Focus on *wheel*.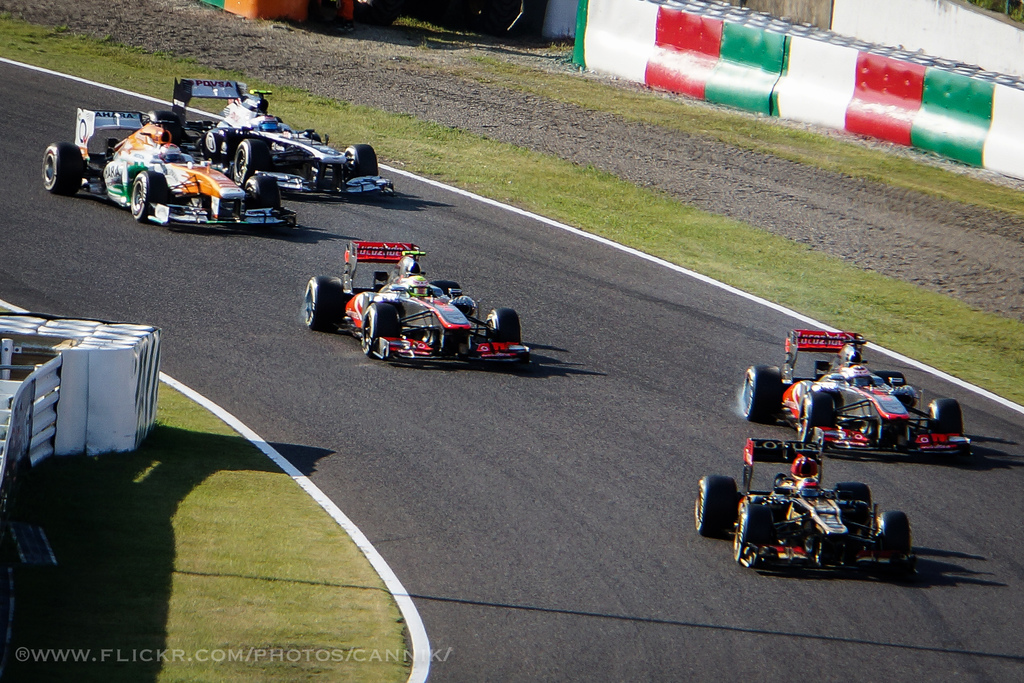
Focused at (303, 273, 348, 337).
